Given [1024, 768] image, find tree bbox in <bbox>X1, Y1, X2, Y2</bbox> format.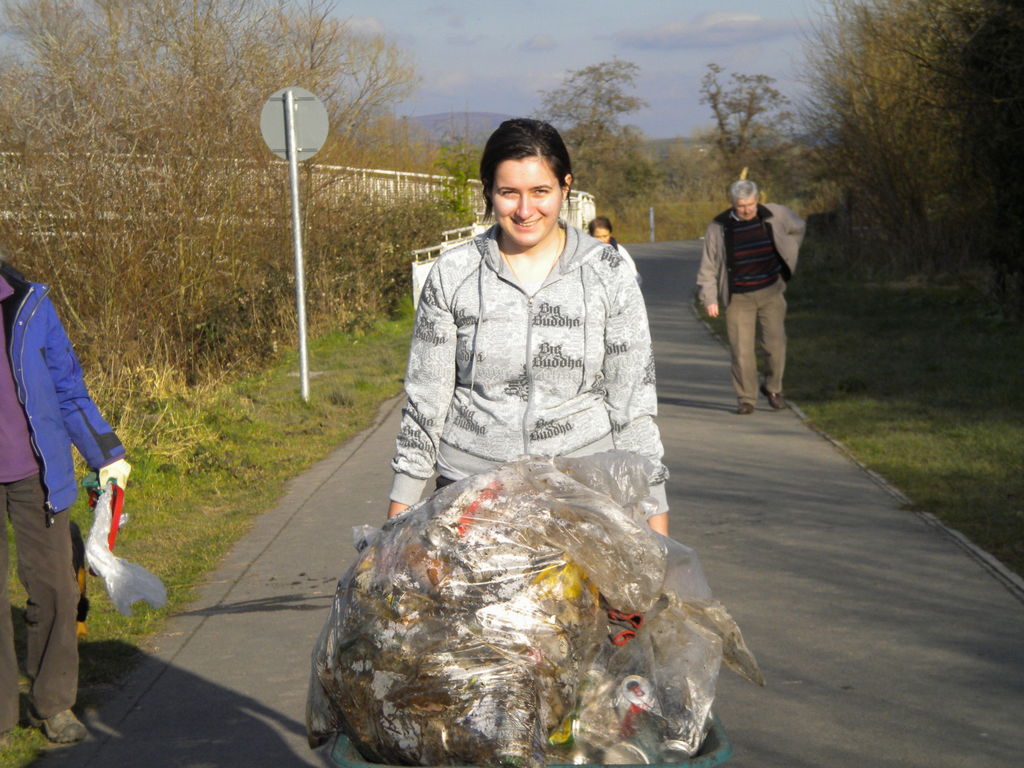
<bbox>646, 134, 698, 204</bbox>.
